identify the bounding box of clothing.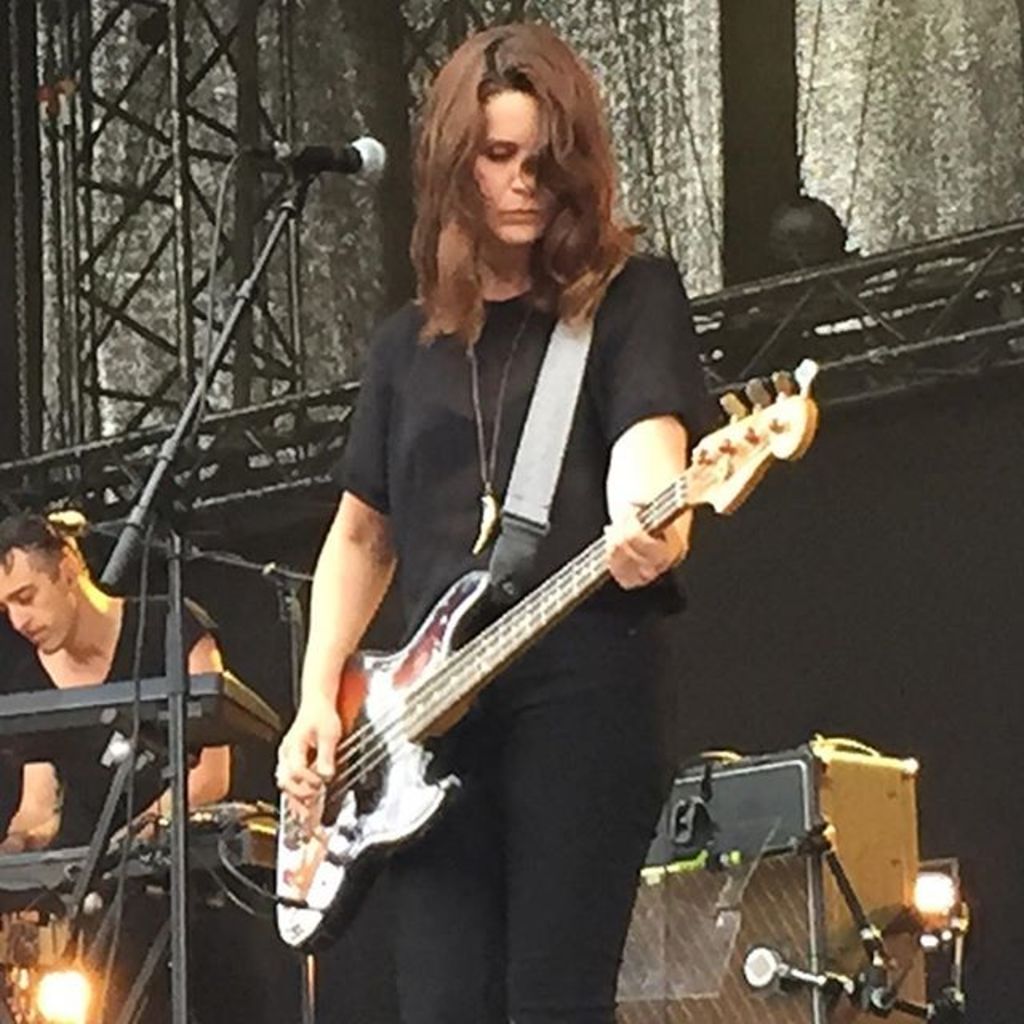
26 597 299 1022.
